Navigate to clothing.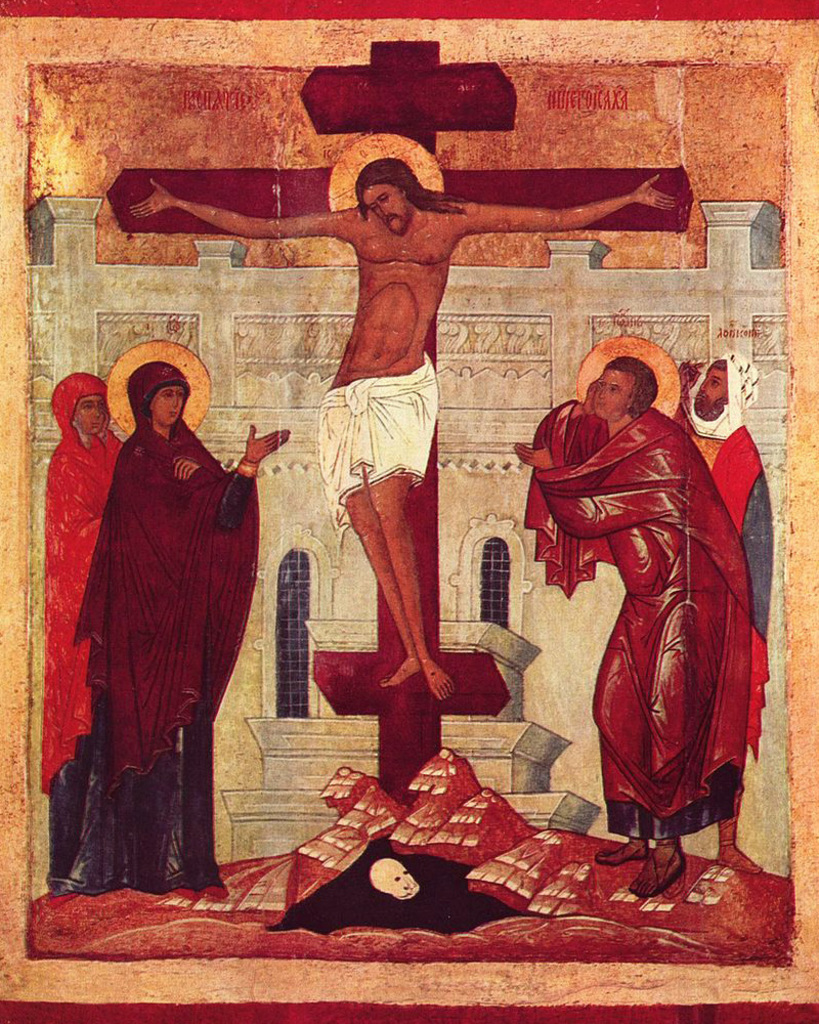
Navigation target: [658,352,779,762].
